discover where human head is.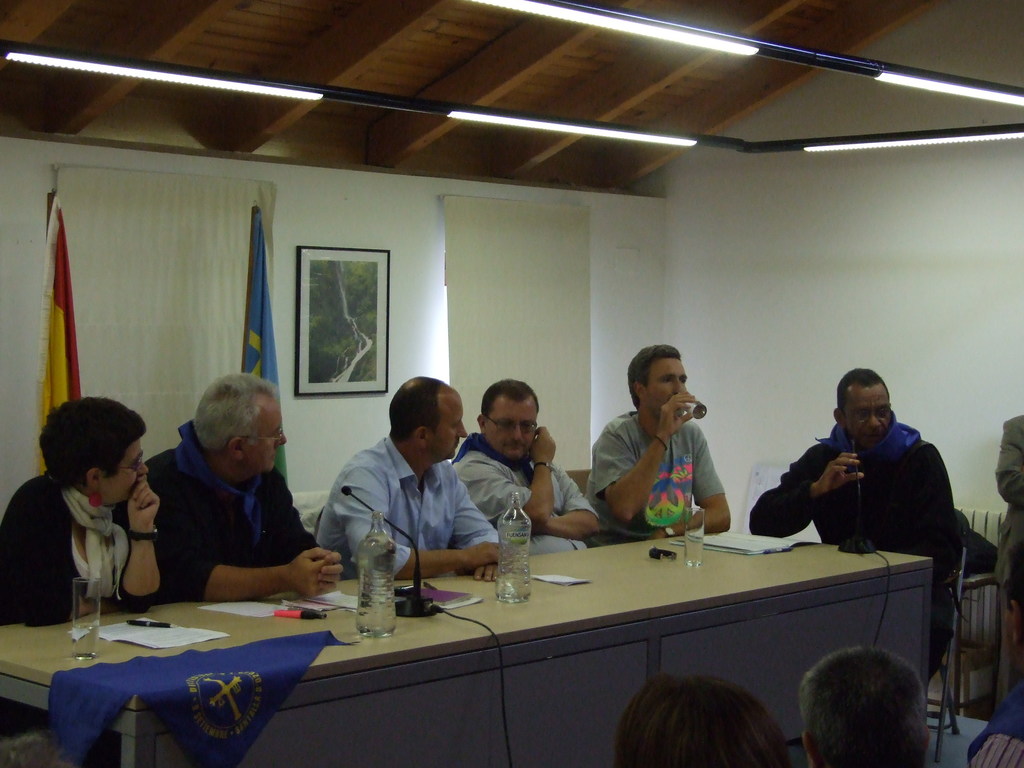
Discovered at <bbox>613, 675, 793, 767</bbox>.
